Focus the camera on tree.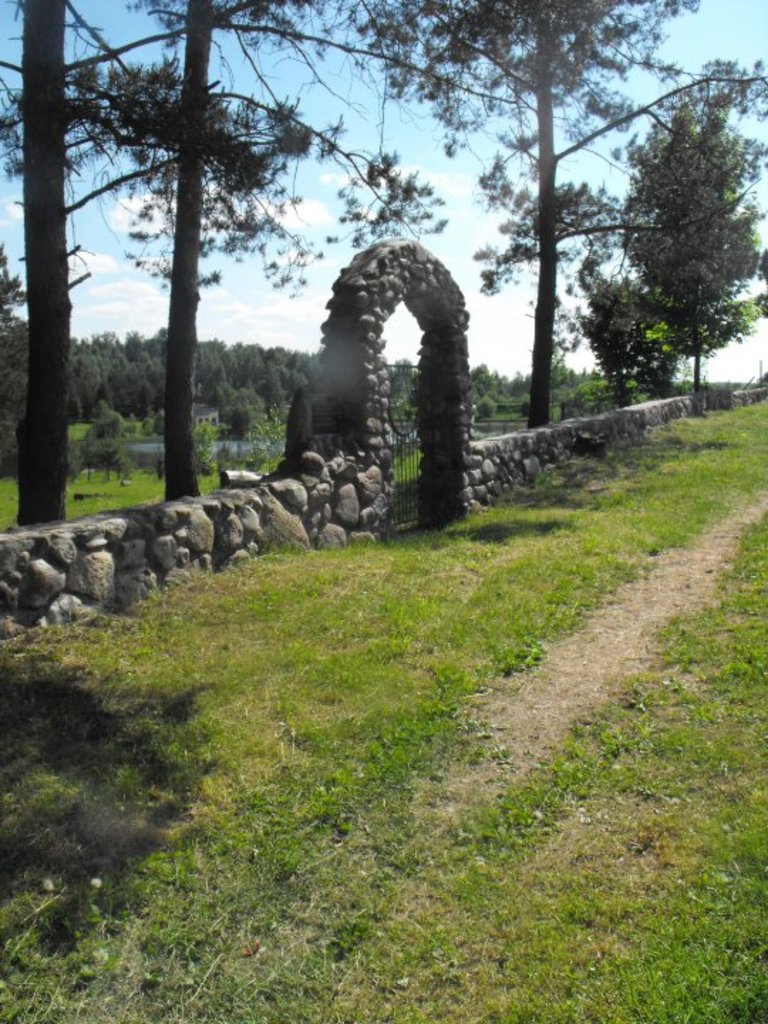
Focus region: rect(582, 259, 686, 420).
